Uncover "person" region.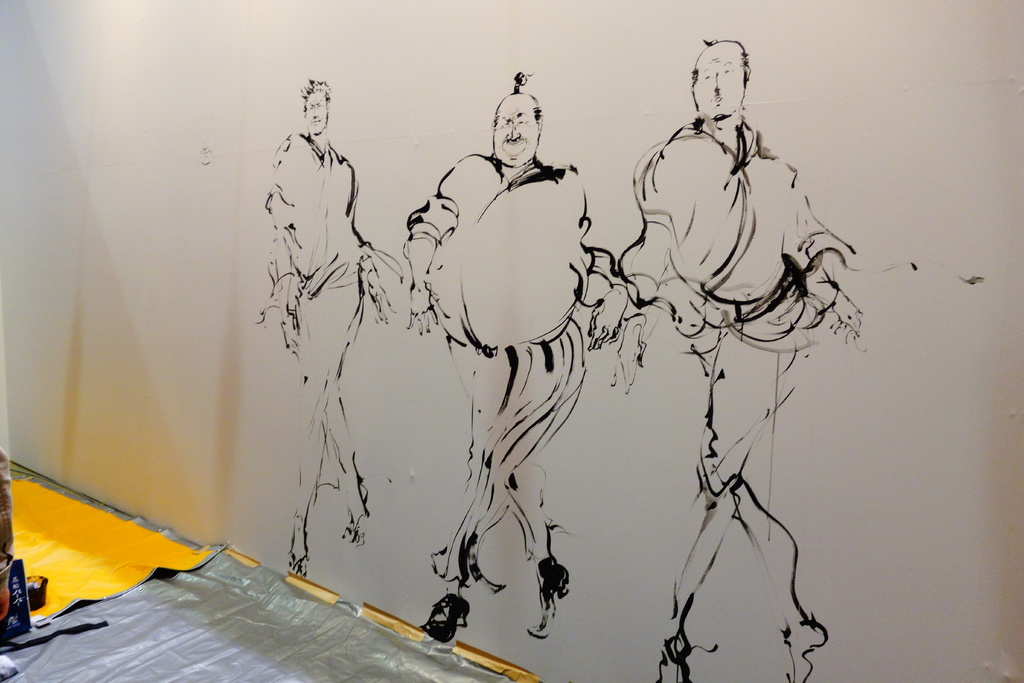
Uncovered: (x1=403, y1=73, x2=627, y2=645).
